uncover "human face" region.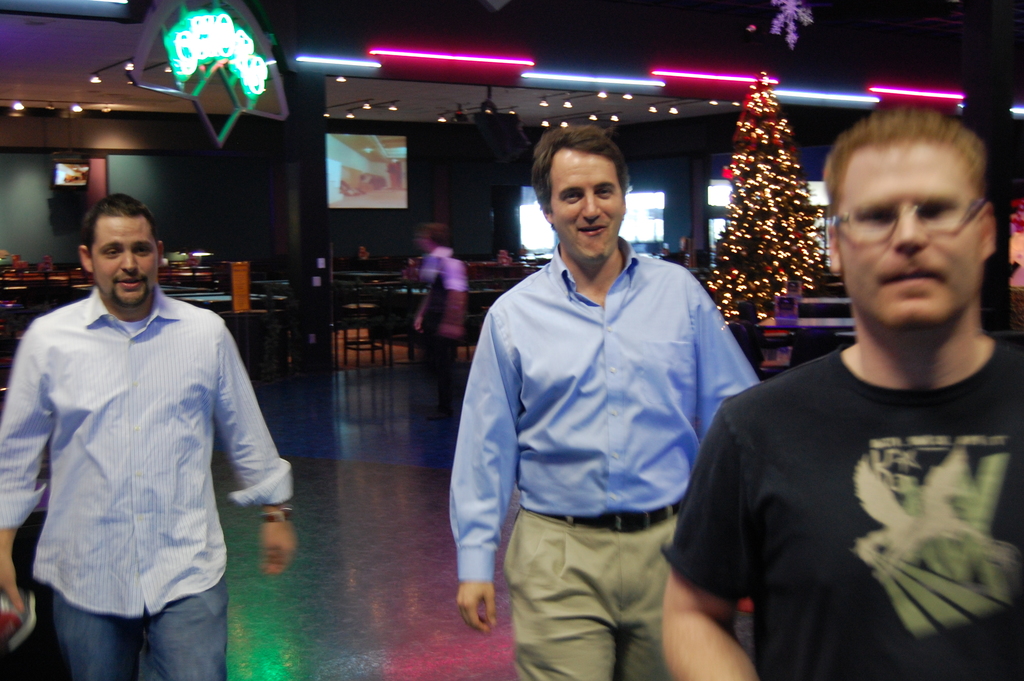
Uncovered: rect(88, 215, 156, 306).
